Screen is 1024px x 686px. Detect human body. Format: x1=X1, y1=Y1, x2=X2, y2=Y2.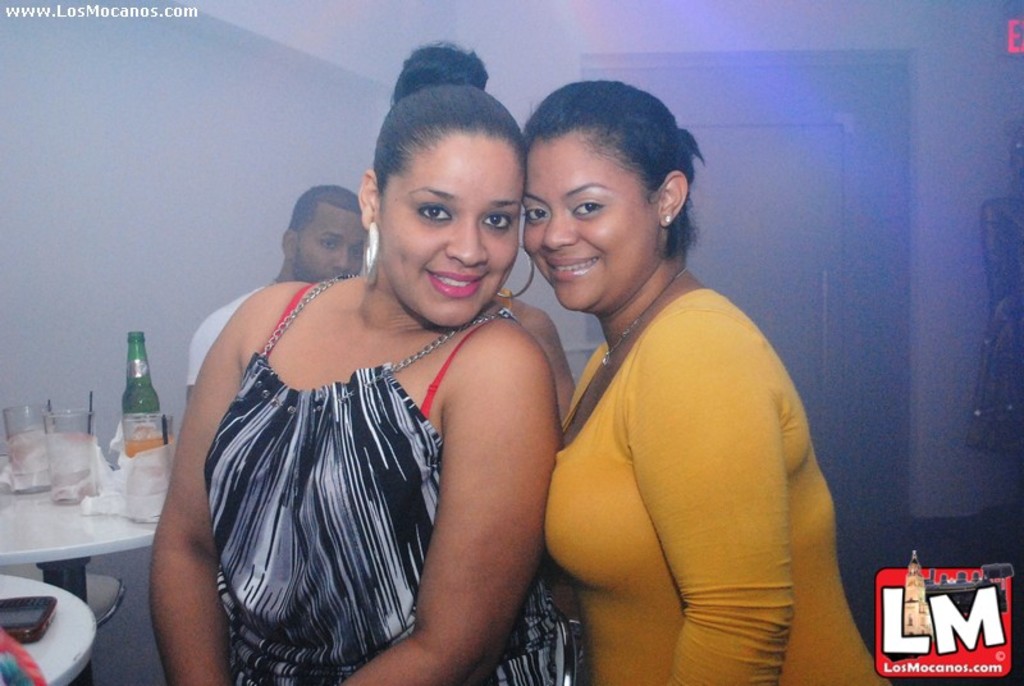
x1=179, y1=282, x2=275, y2=412.
